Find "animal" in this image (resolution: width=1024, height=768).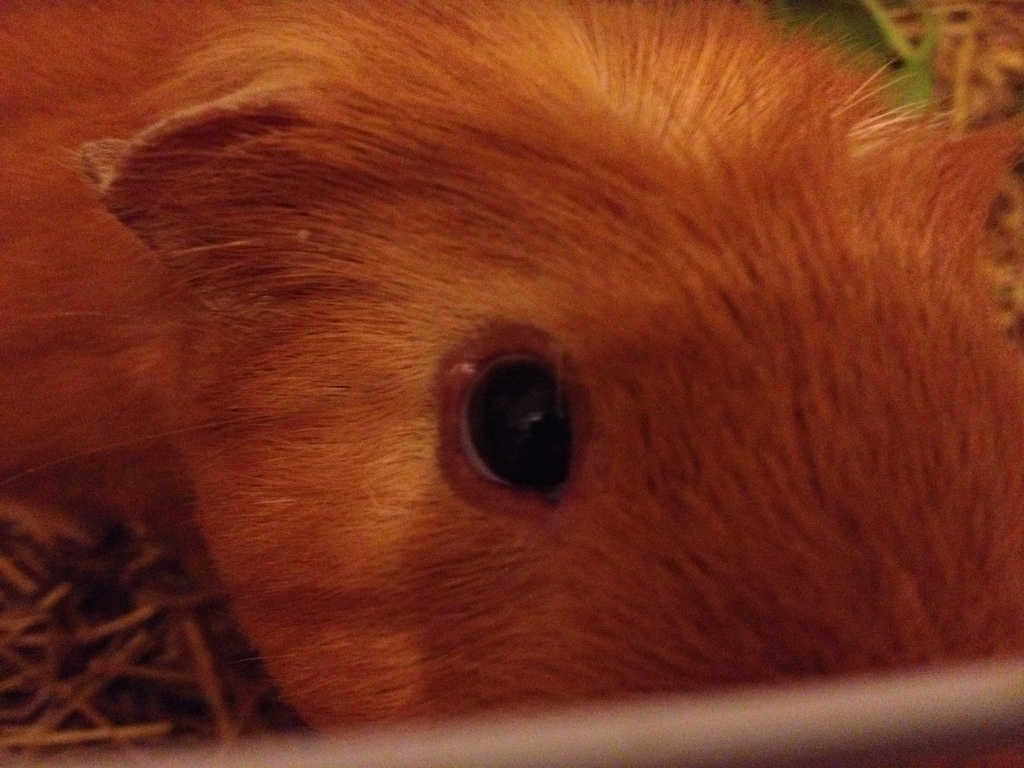
BBox(1, 0, 1023, 767).
